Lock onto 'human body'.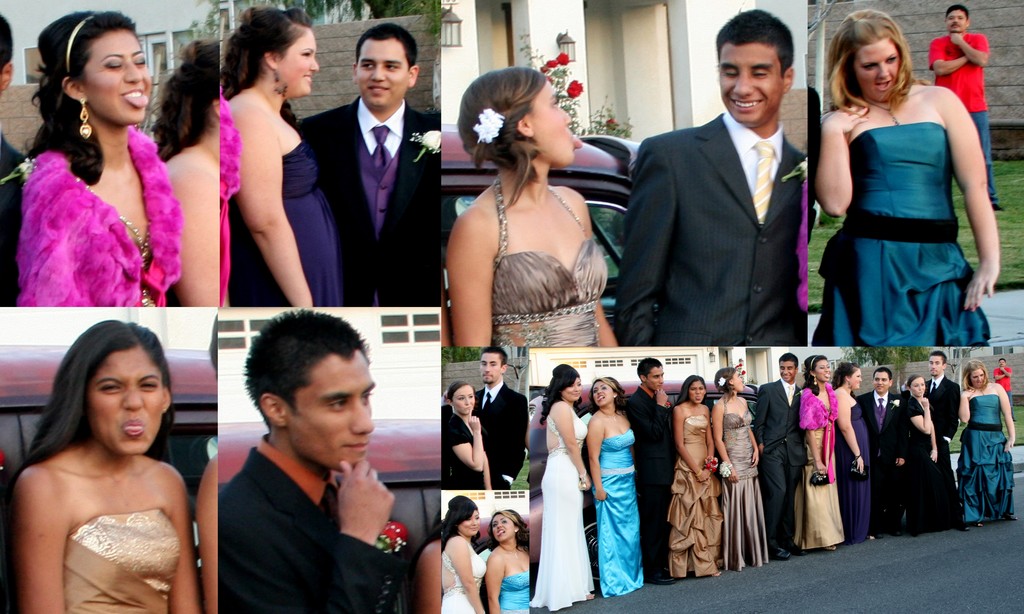
Locked: {"left": 20, "top": 443, "right": 204, "bottom": 613}.
